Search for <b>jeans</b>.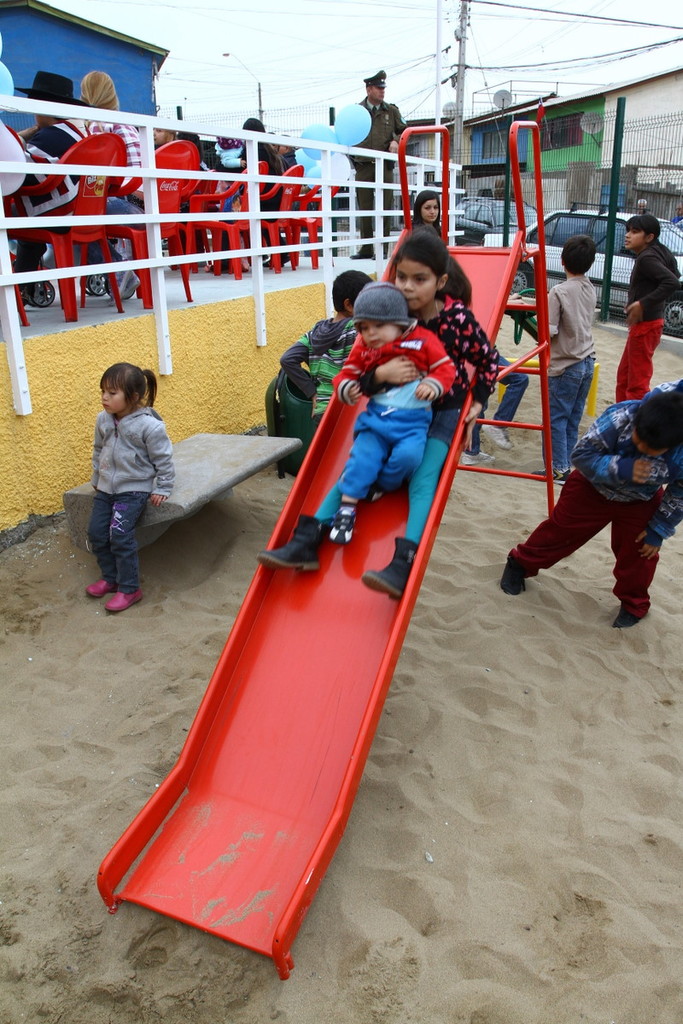
Found at detection(623, 320, 660, 394).
